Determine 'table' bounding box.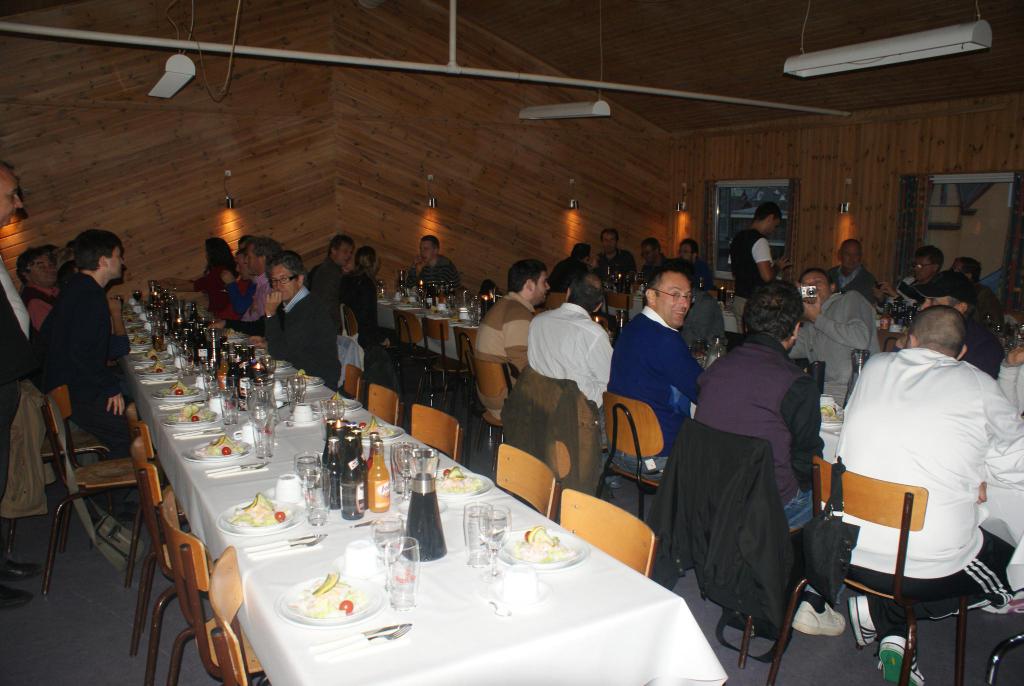
Determined: bbox=(96, 394, 728, 677).
